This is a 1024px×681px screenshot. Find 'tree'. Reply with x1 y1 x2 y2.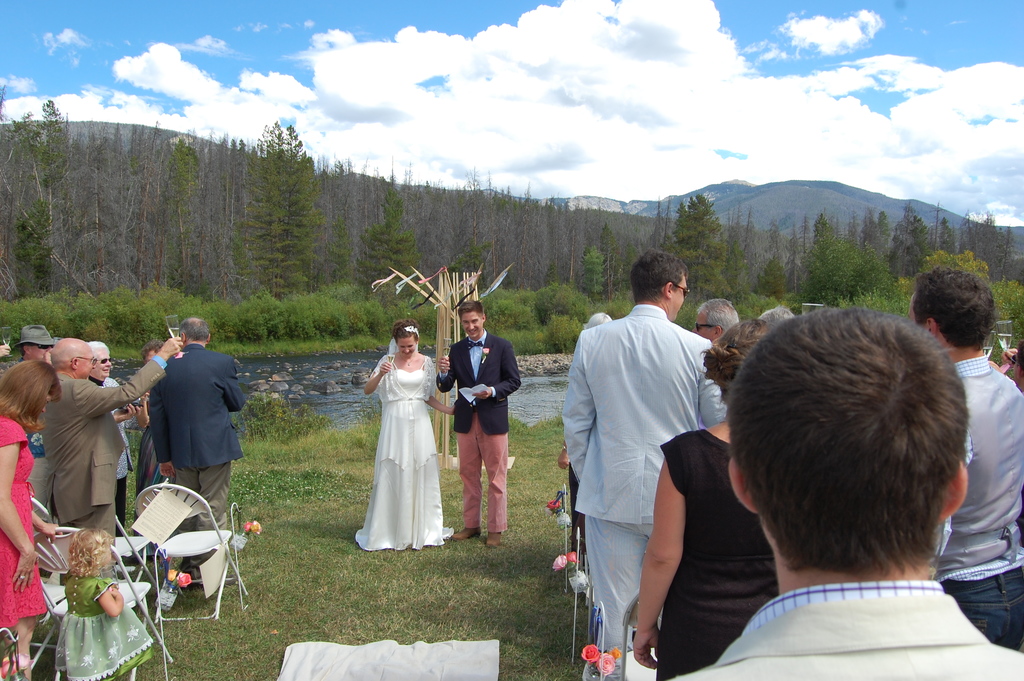
559 195 588 286.
